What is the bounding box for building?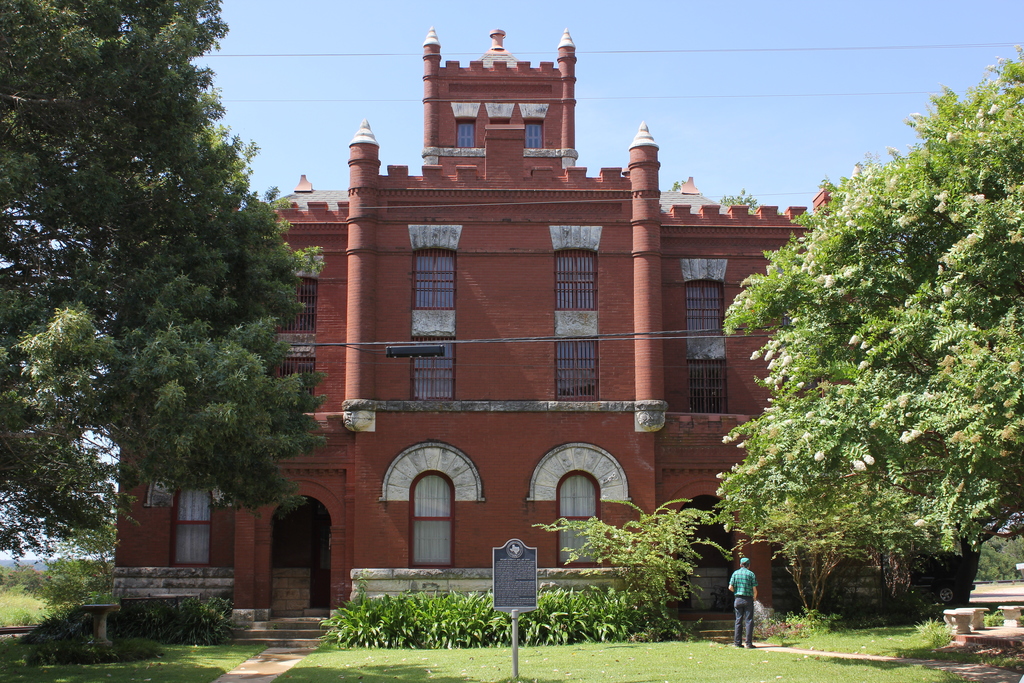
106, 22, 946, 609.
